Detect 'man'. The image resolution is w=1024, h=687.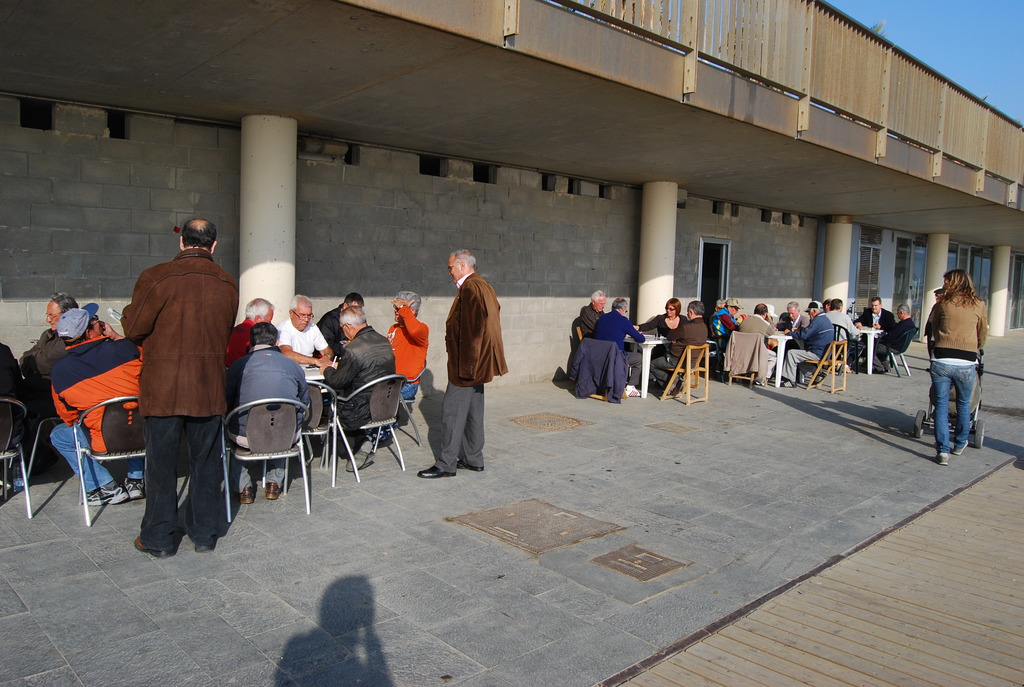
x1=708 y1=296 x2=726 y2=317.
